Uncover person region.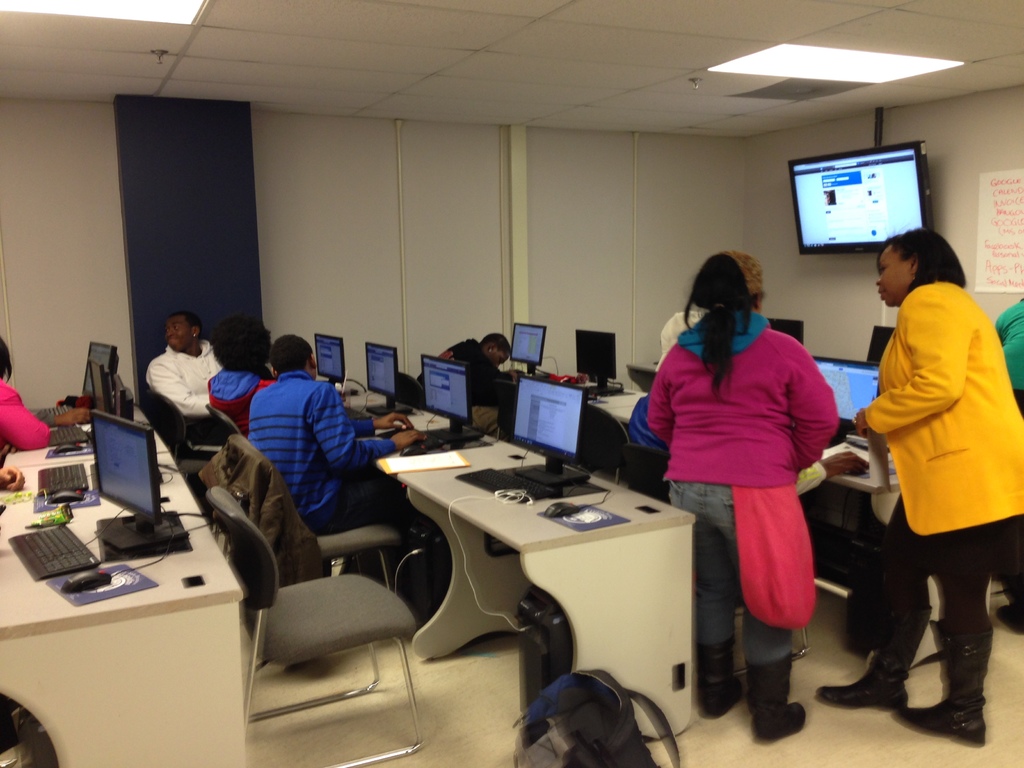
Uncovered: rect(248, 335, 417, 625).
